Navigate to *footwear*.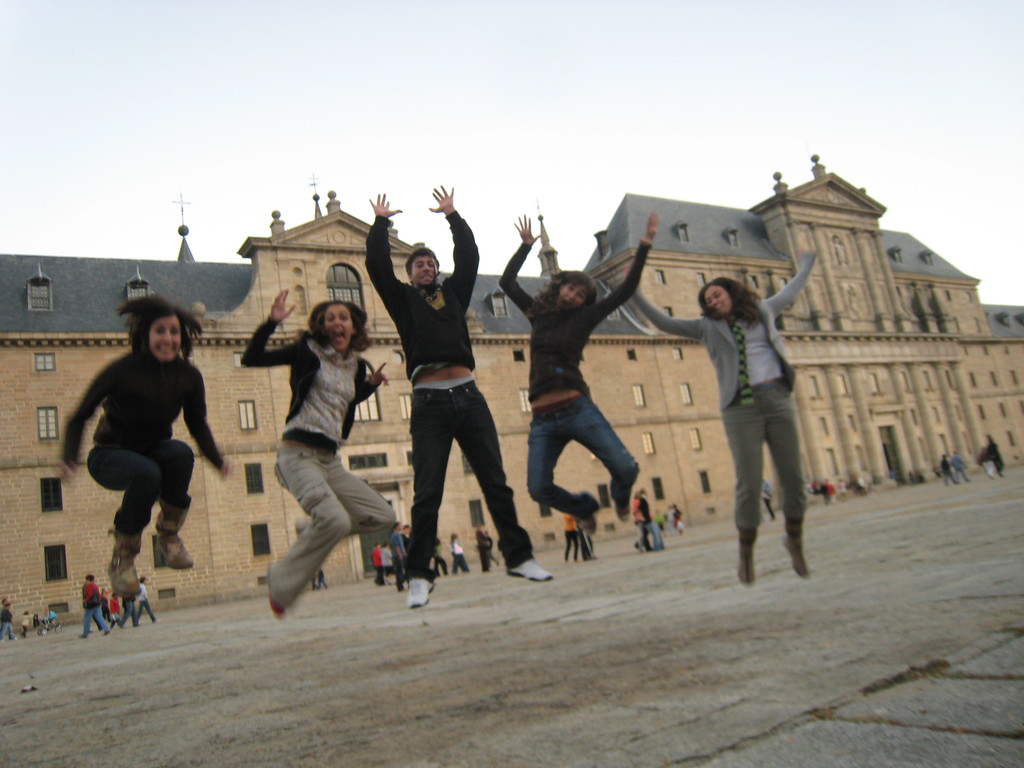
Navigation target: 107, 529, 142, 601.
